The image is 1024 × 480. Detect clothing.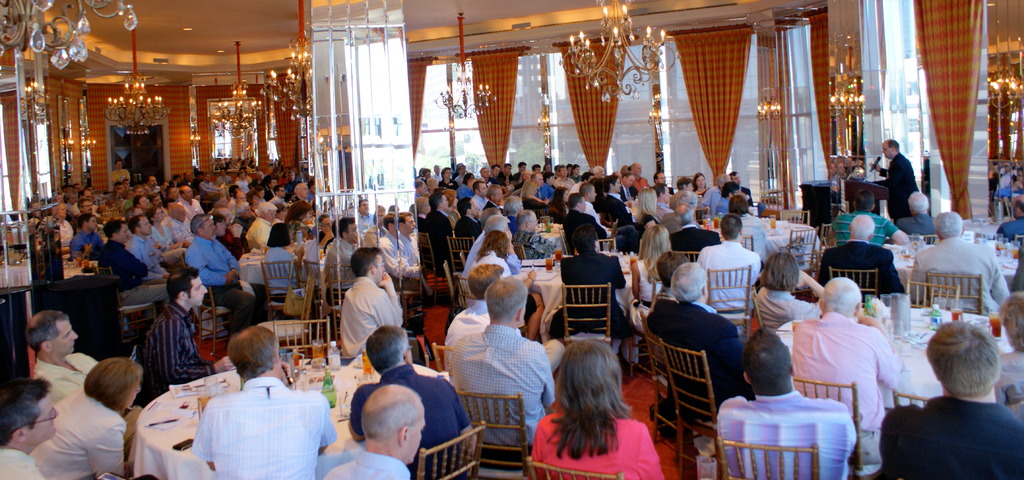
Detection: [x1=471, y1=188, x2=487, y2=209].
